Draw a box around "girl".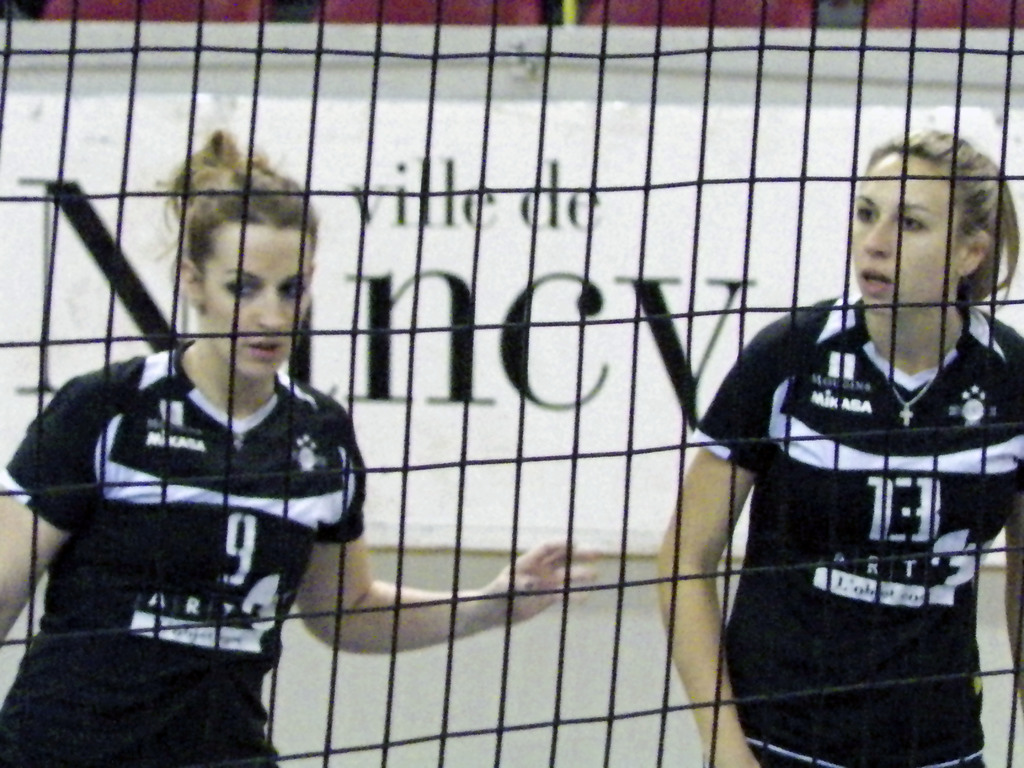
<bbox>0, 129, 607, 766</bbox>.
